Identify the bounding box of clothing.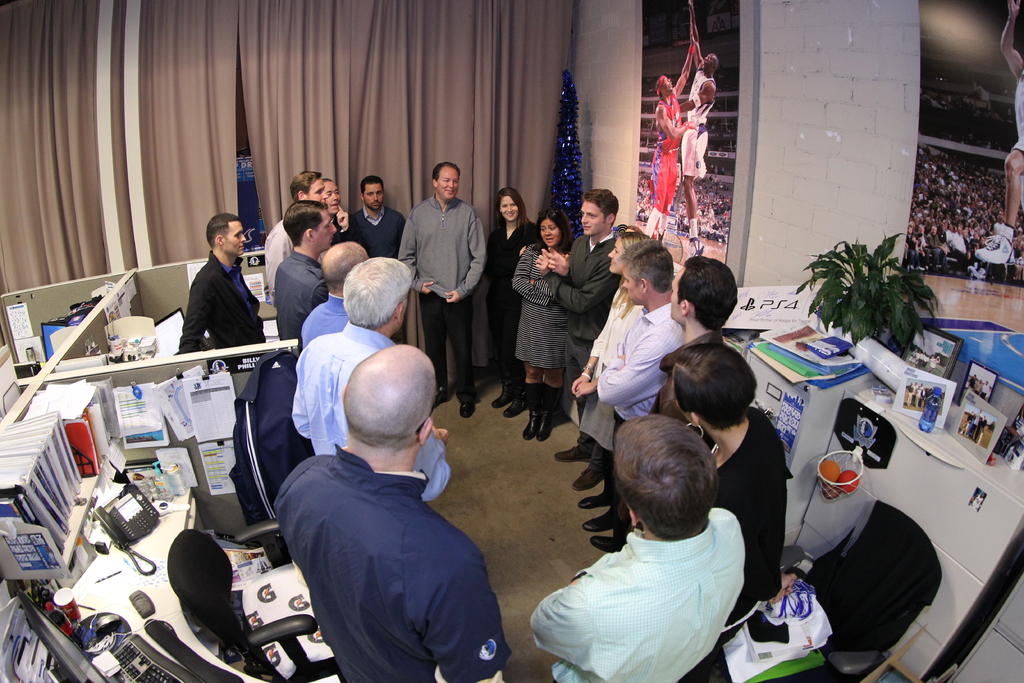
[left=476, top=218, right=541, bottom=374].
